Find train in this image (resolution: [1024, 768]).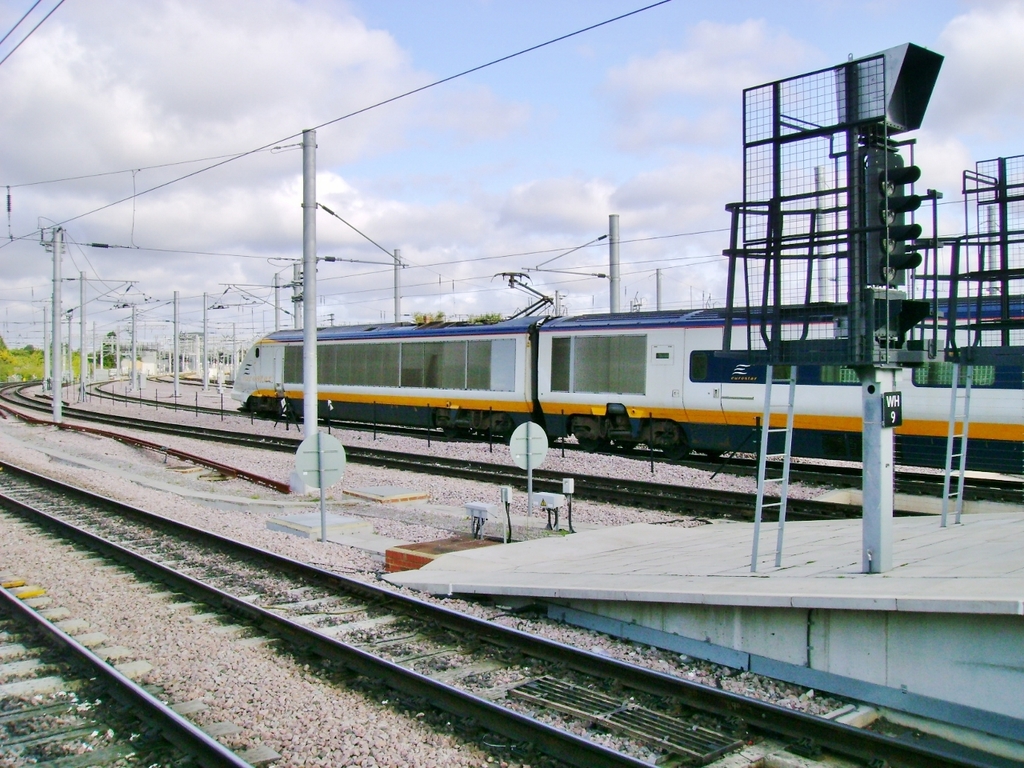
<region>230, 271, 1023, 487</region>.
